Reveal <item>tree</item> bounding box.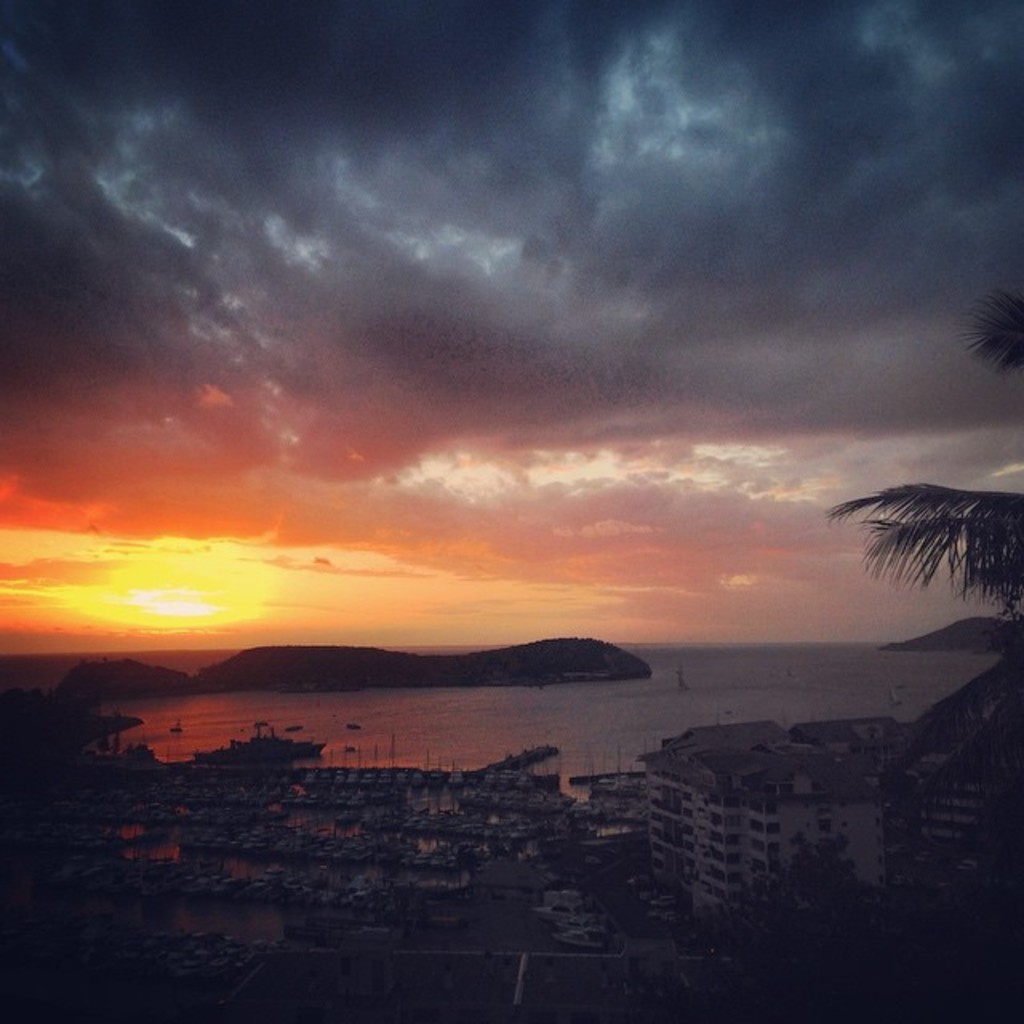
Revealed: {"x1": 842, "y1": 285, "x2": 1022, "y2": 646}.
